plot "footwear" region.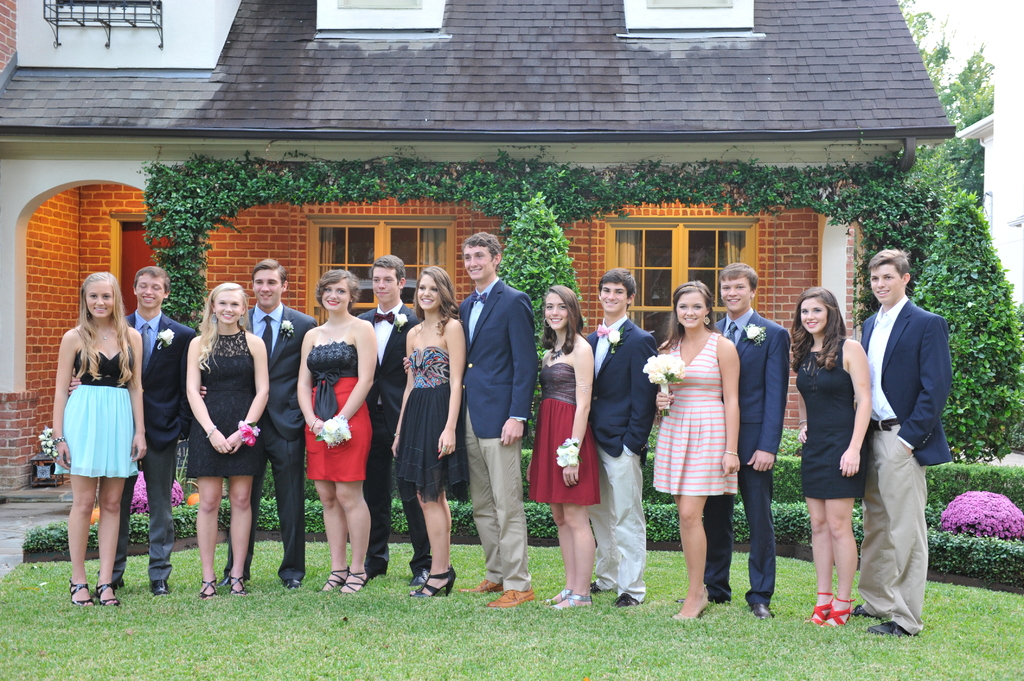
Plotted at bbox=(751, 598, 772, 621).
